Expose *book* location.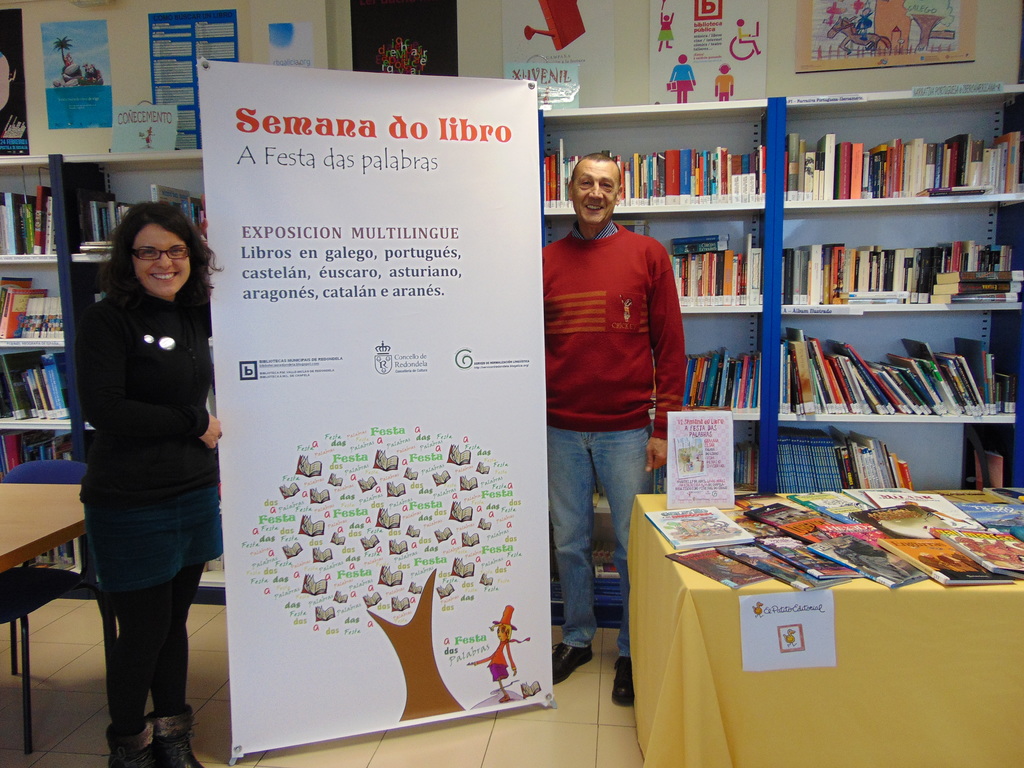
Exposed at select_region(664, 410, 736, 510).
